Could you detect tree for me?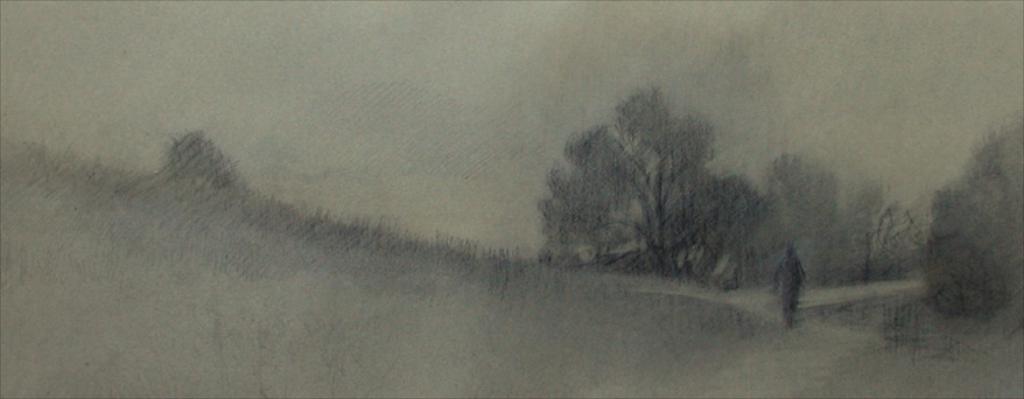
Detection result: 558:70:797:307.
